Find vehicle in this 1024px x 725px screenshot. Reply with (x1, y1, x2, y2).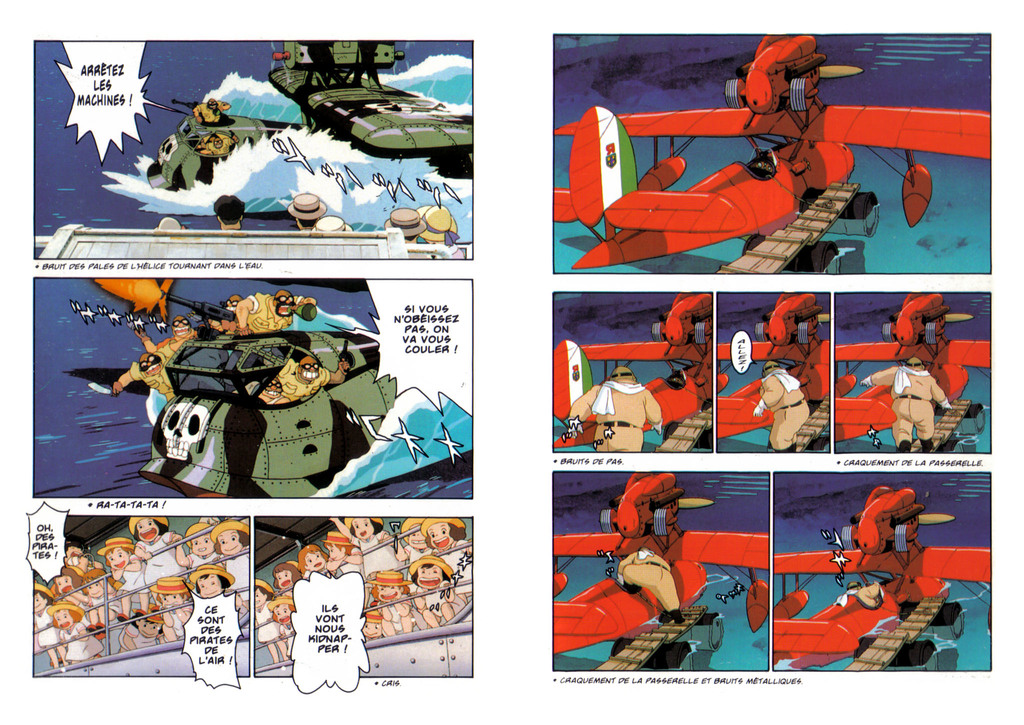
(252, 514, 474, 679).
